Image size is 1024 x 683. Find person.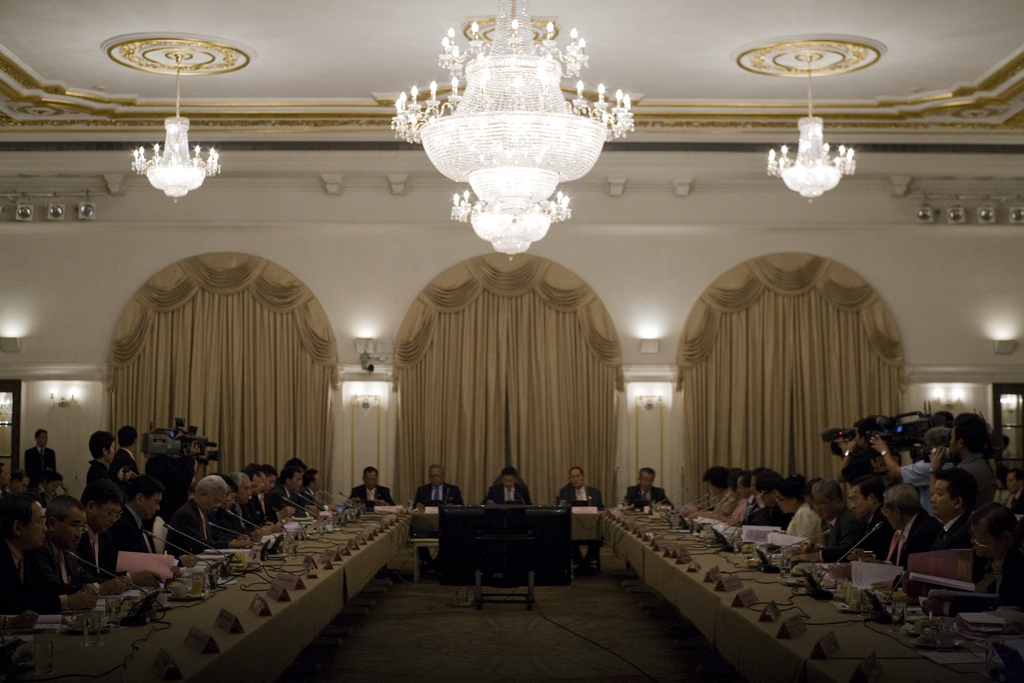
(x1=1003, y1=466, x2=1023, y2=516).
